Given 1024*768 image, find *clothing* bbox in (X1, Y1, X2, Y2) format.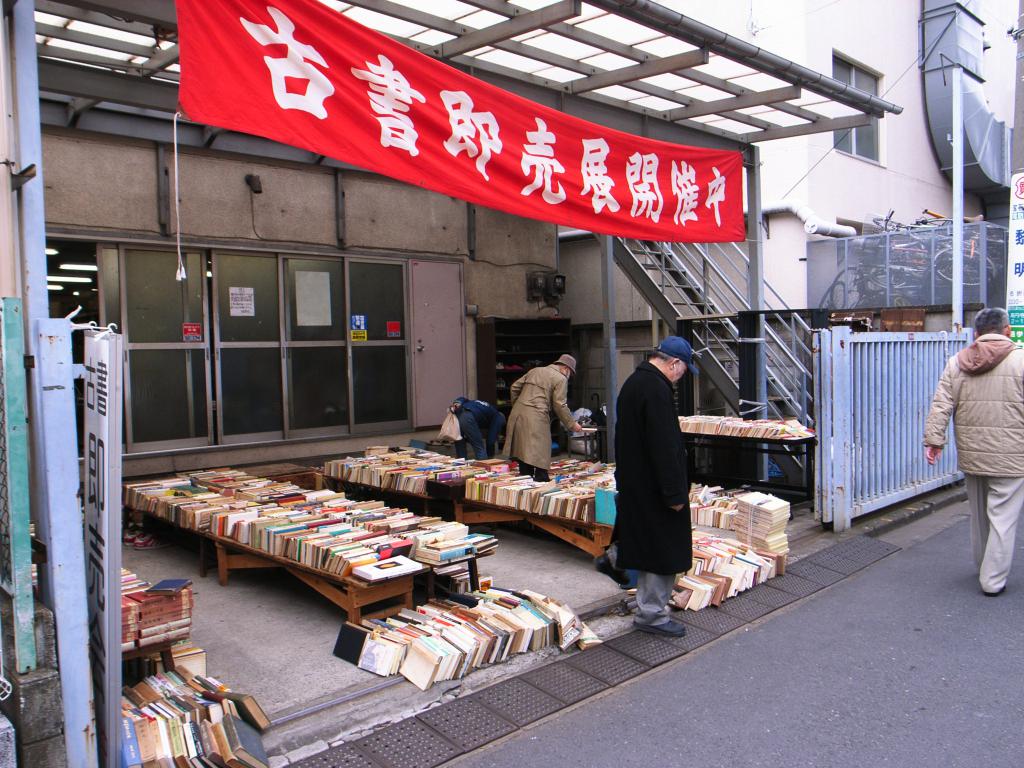
(606, 359, 692, 573).
